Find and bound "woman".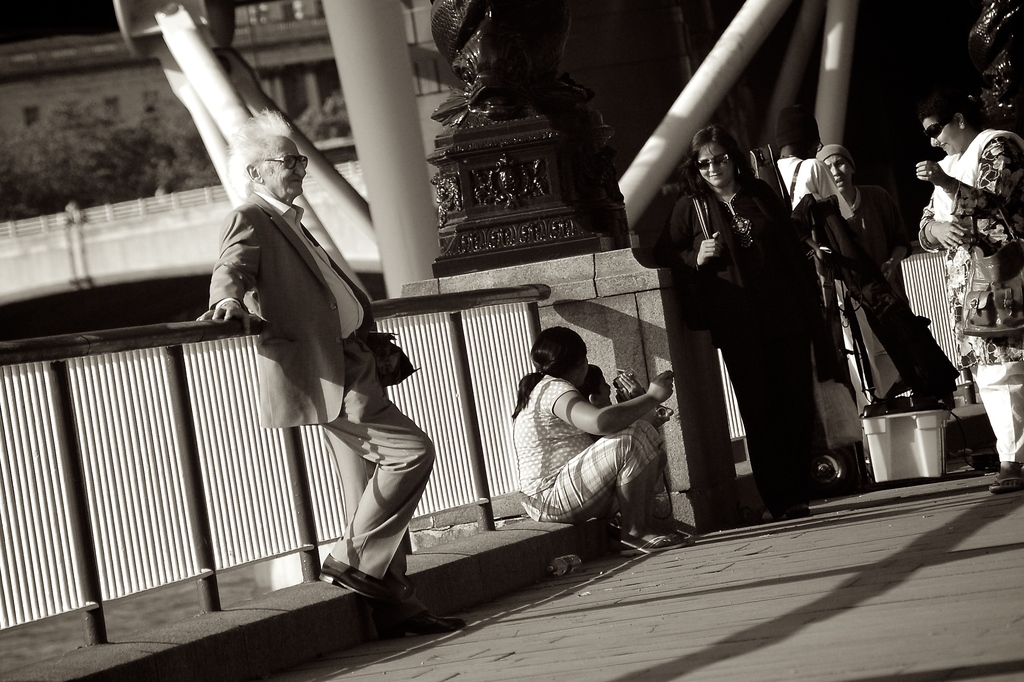
Bound: <region>513, 326, 673, 554</region>.
